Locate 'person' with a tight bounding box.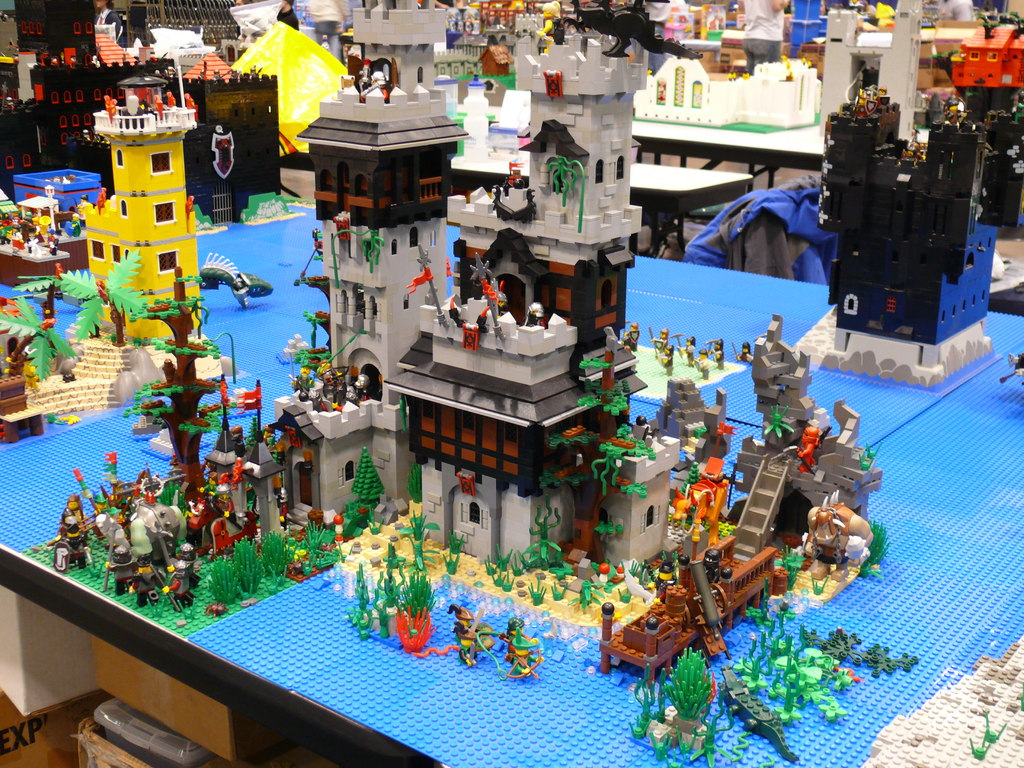
[x1=692, y1=348, x2=708, y2=378].
